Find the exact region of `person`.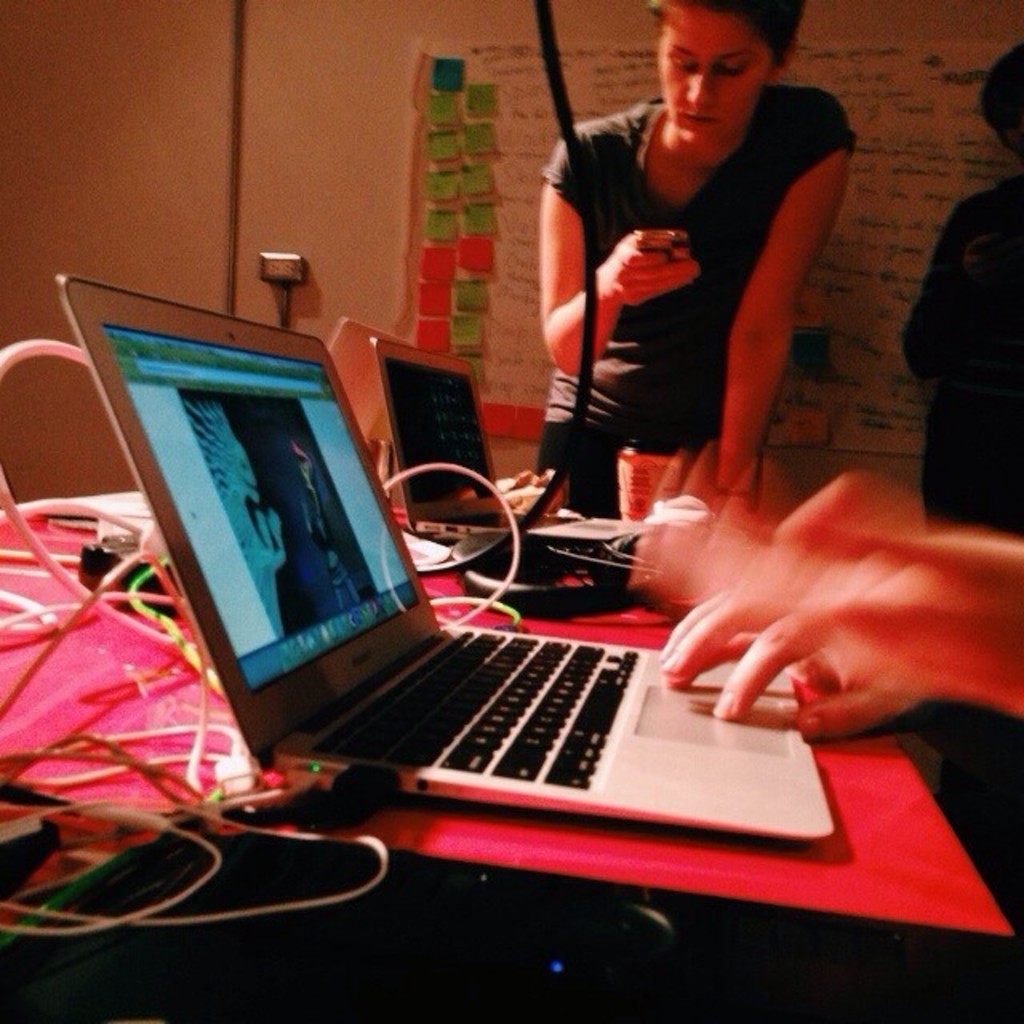
Exact region: 885:46:1013:586.
